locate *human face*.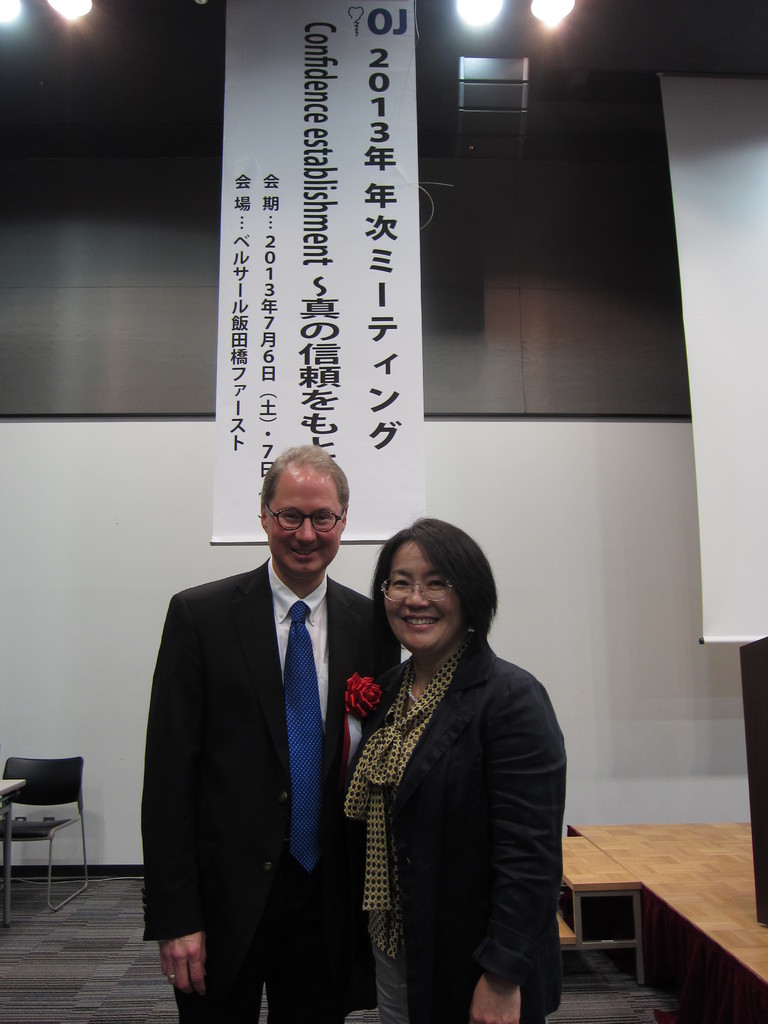
Bounding box: x1=258, y1=475, x2=342, y2=581.
